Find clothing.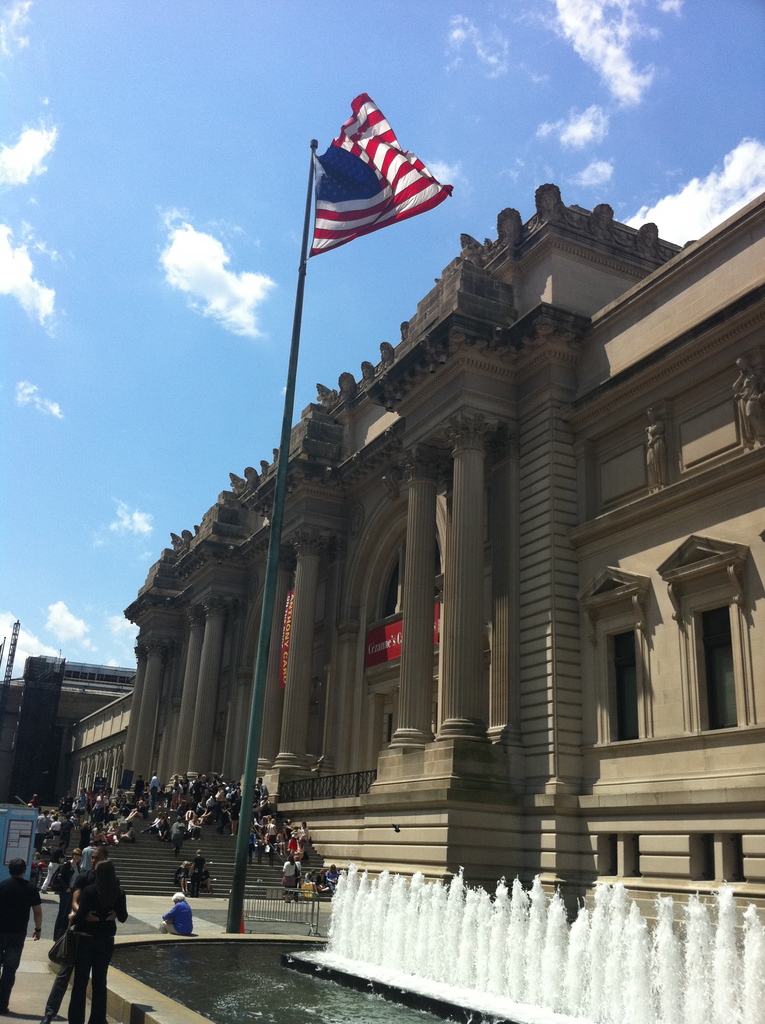
<box>164,899,202,932</box>.
